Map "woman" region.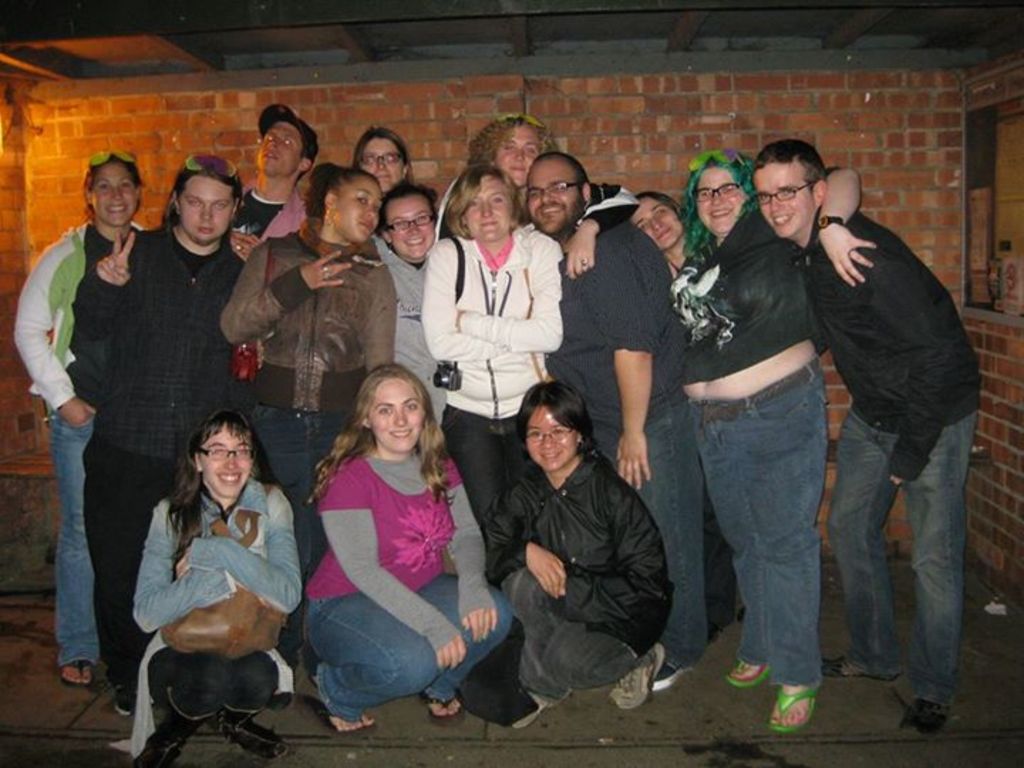
Mapped to bbox(225, 165, 397, 563).
